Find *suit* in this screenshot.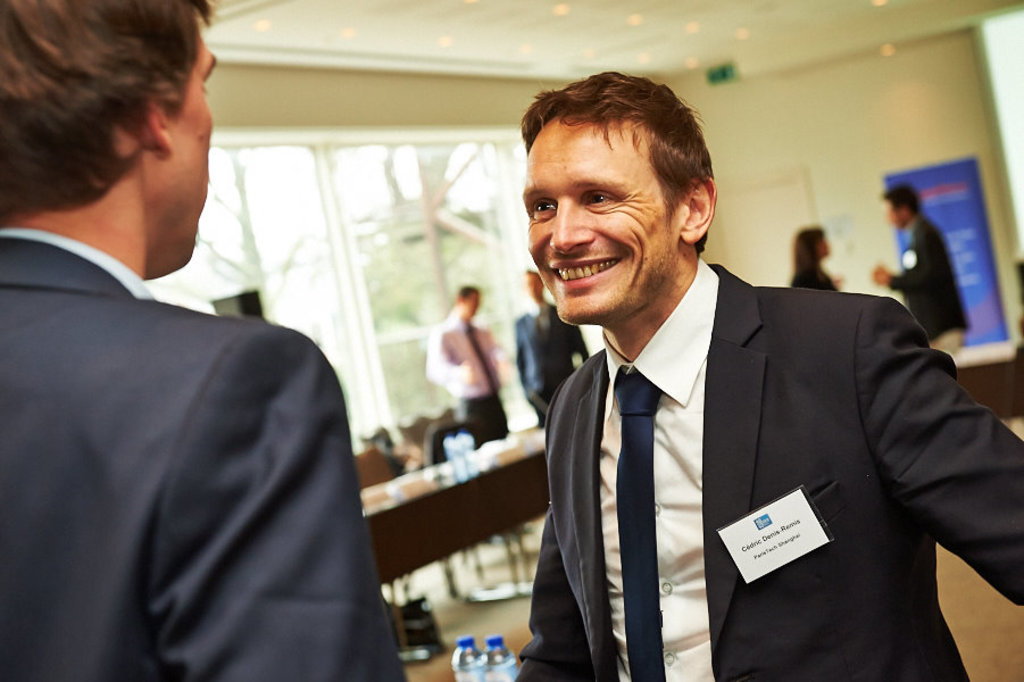
The bounding box for *suit* is {"left": 883, "top": 217, "right": 974, "bottom": 355}.
